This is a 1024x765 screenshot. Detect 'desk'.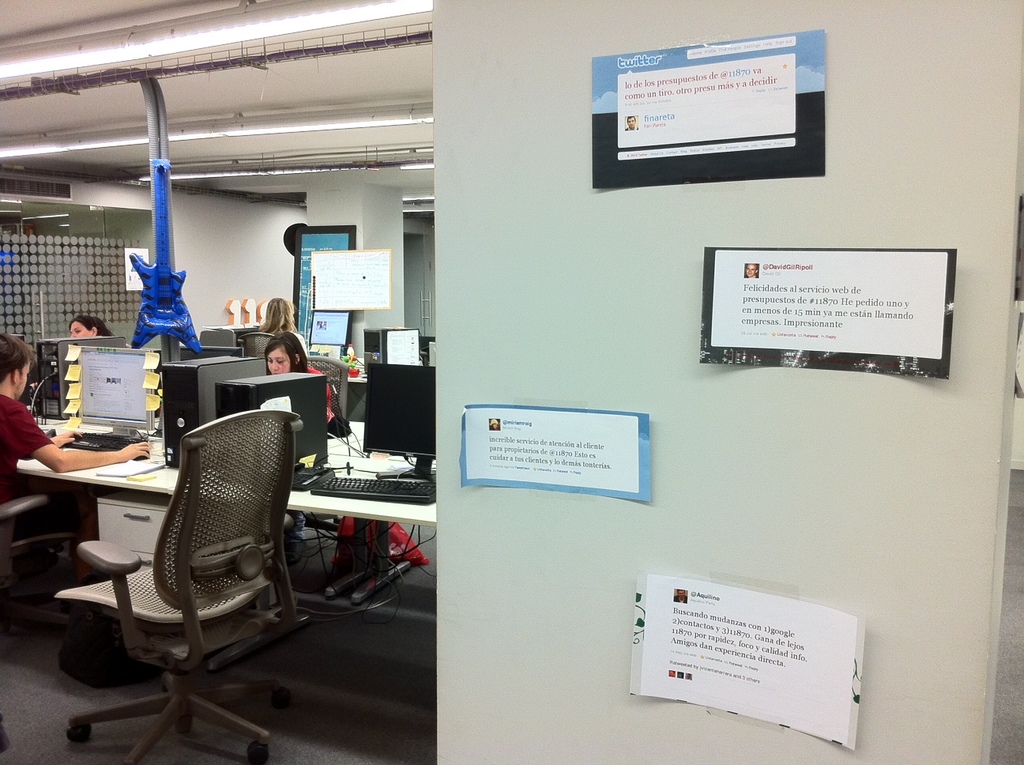
26 359 477 644.
